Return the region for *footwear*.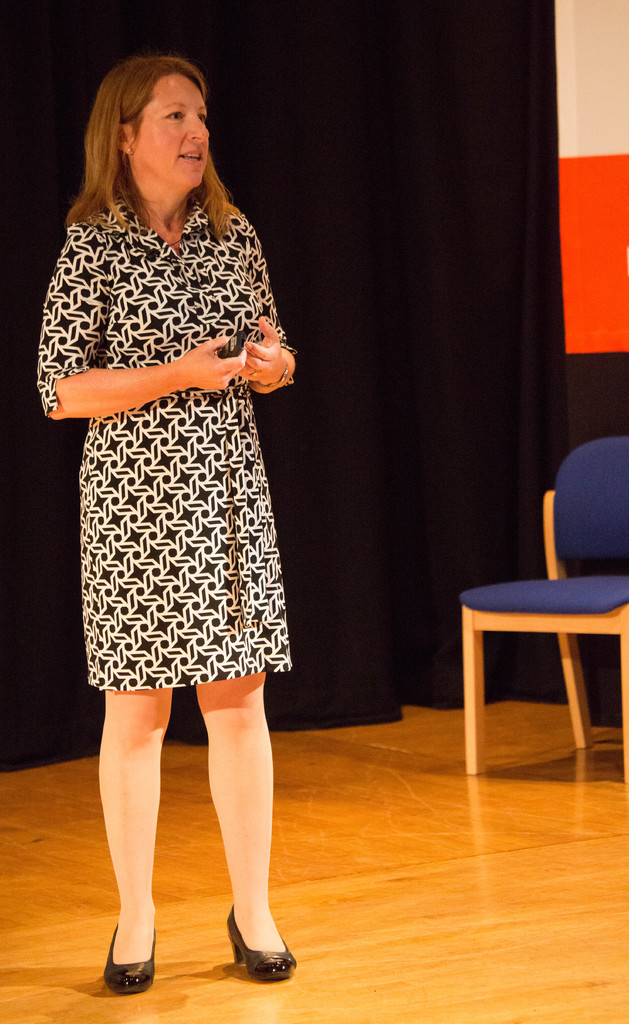
box=[213, 909, 290, 980].
